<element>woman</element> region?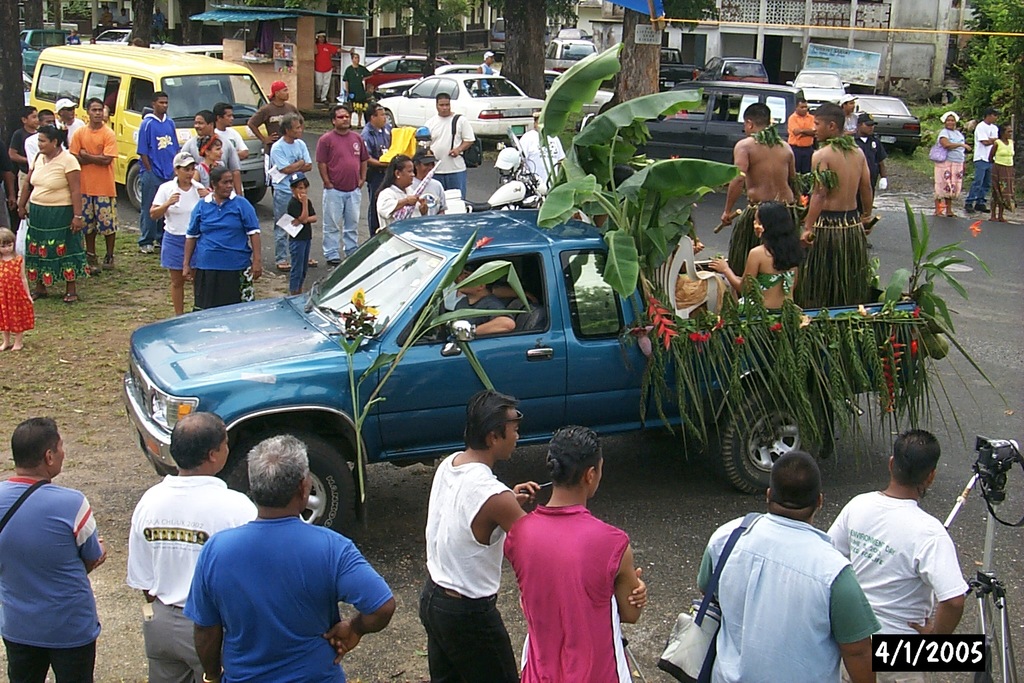
bbox(374, 155, 431, 231)
